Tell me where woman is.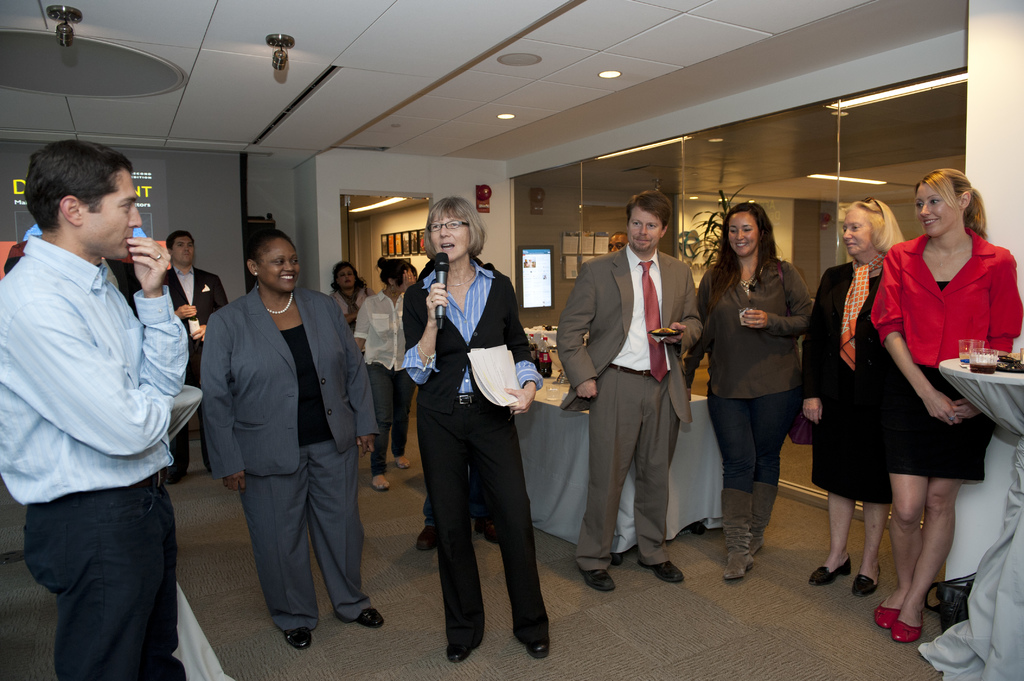
woman is at <bbox>808, 198, 902, 603</bbox>.
